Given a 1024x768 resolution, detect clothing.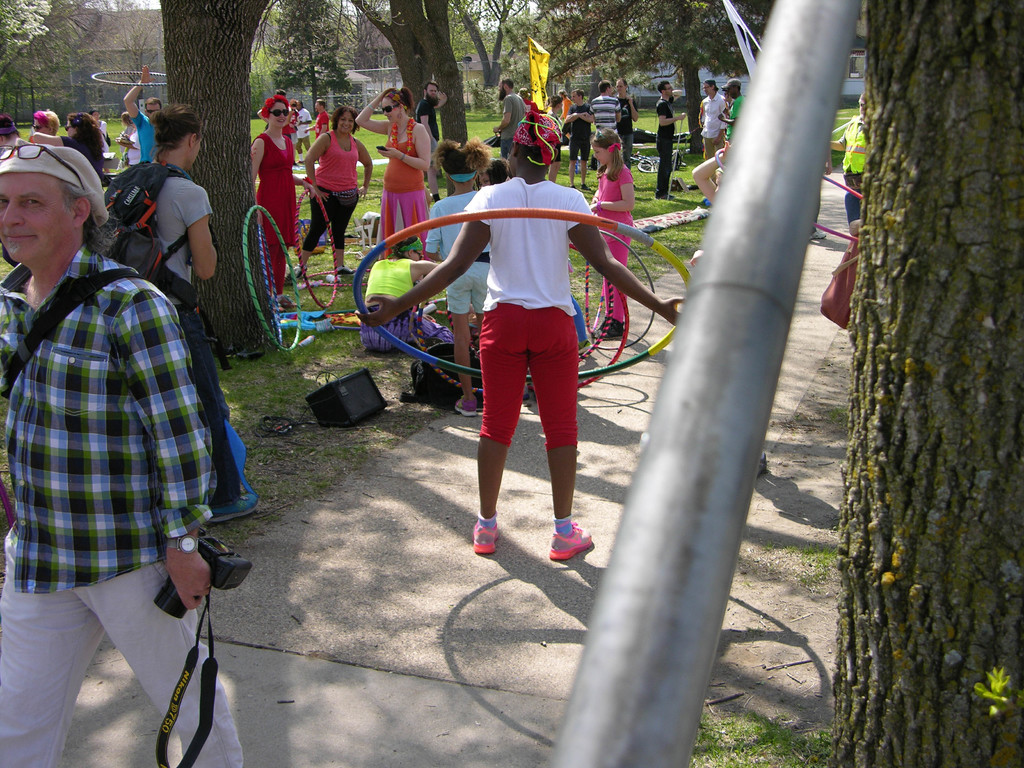
box(729, 90, 744, 139).
